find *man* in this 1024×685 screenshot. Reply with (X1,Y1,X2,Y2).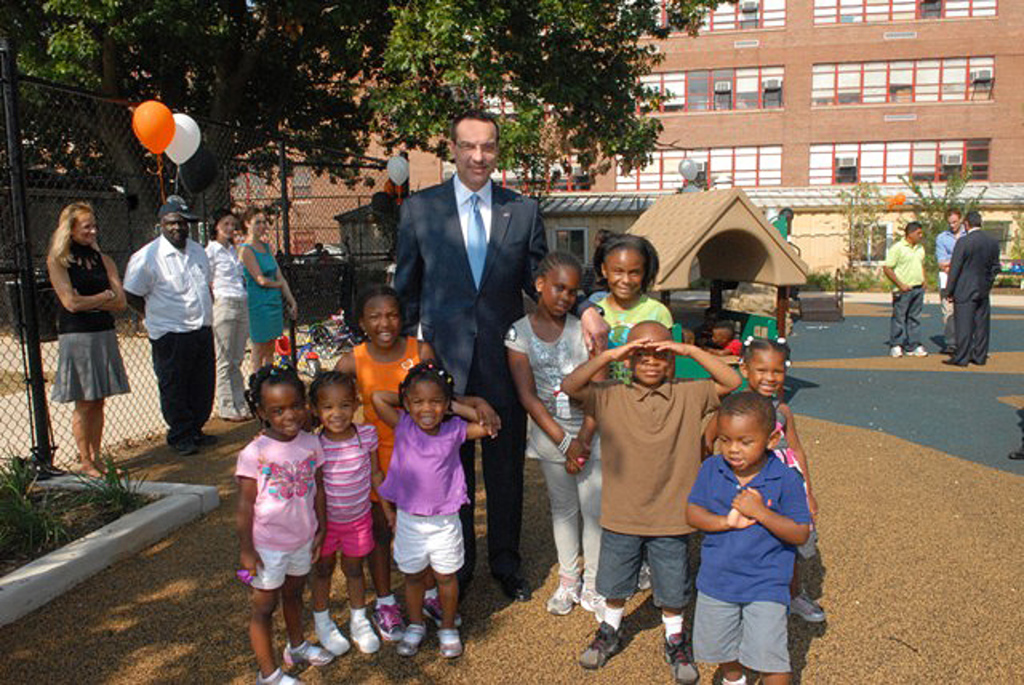
(944,210,1002,365).
